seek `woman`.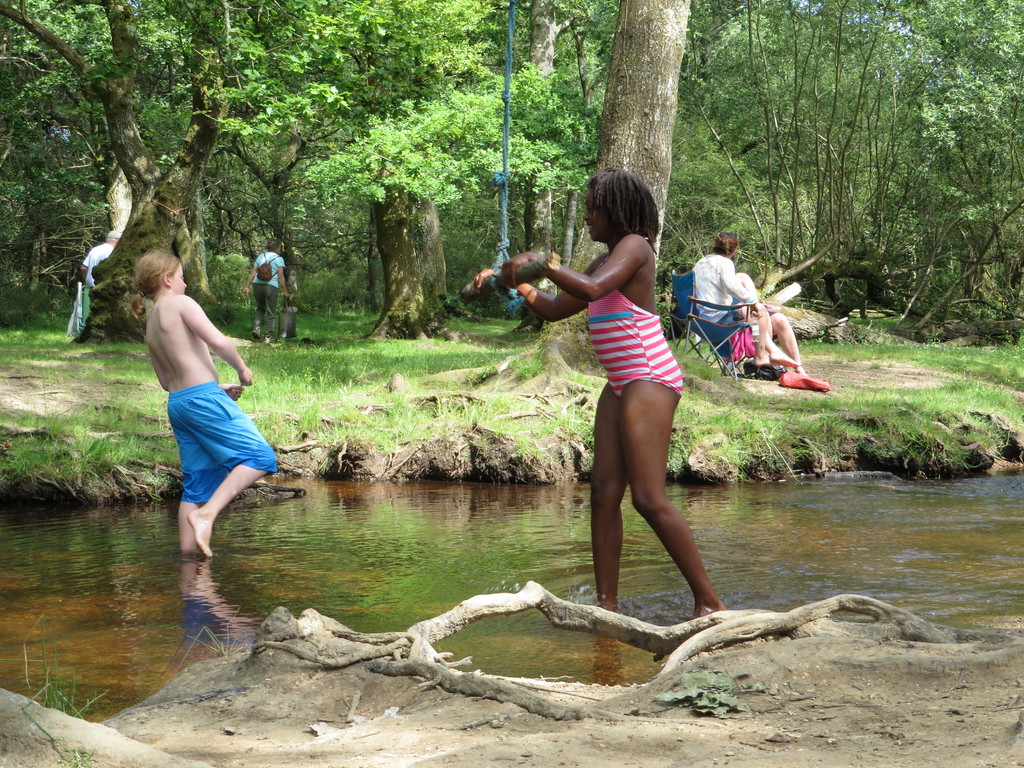
[x1=467, y1=164, x2=724, y2=624].
